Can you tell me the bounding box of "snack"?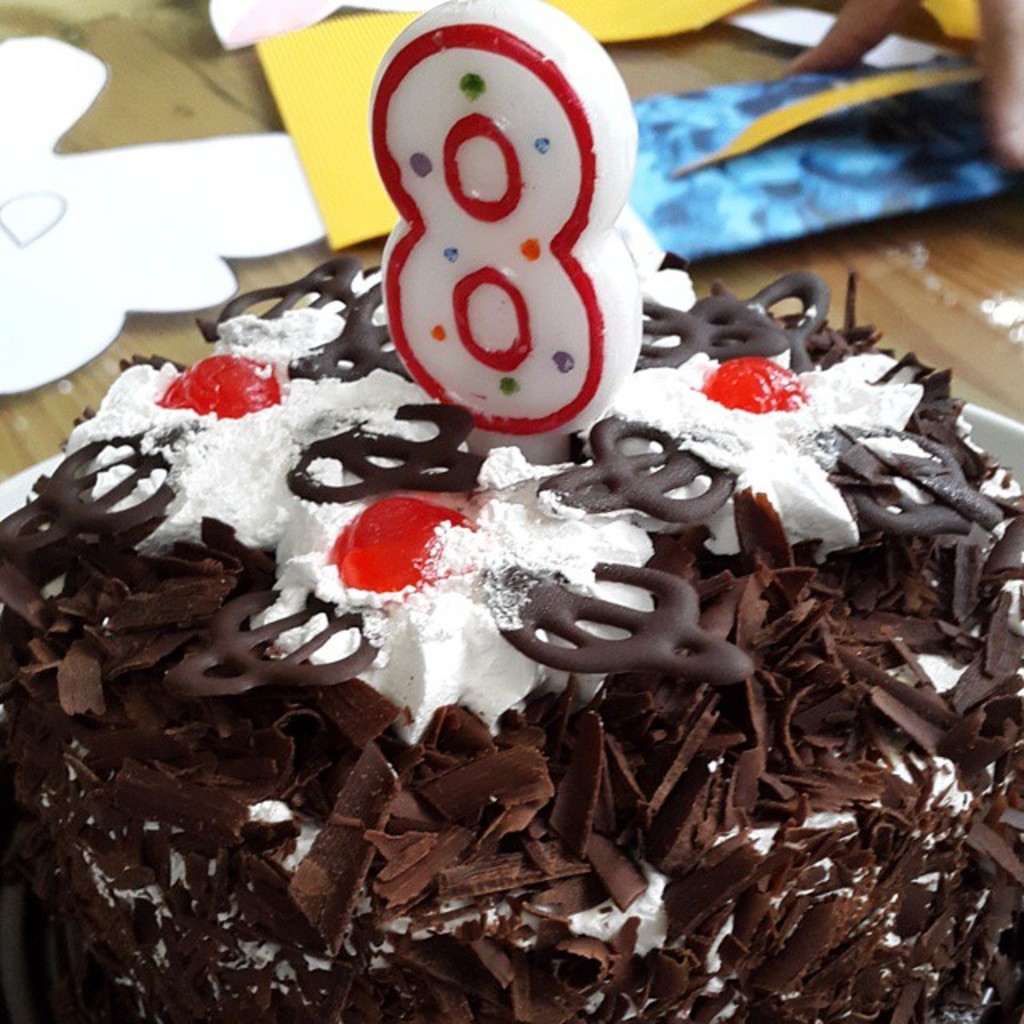
{"x1": 6, "y1": 213, "x2": 1022, "y2": 1022}.
